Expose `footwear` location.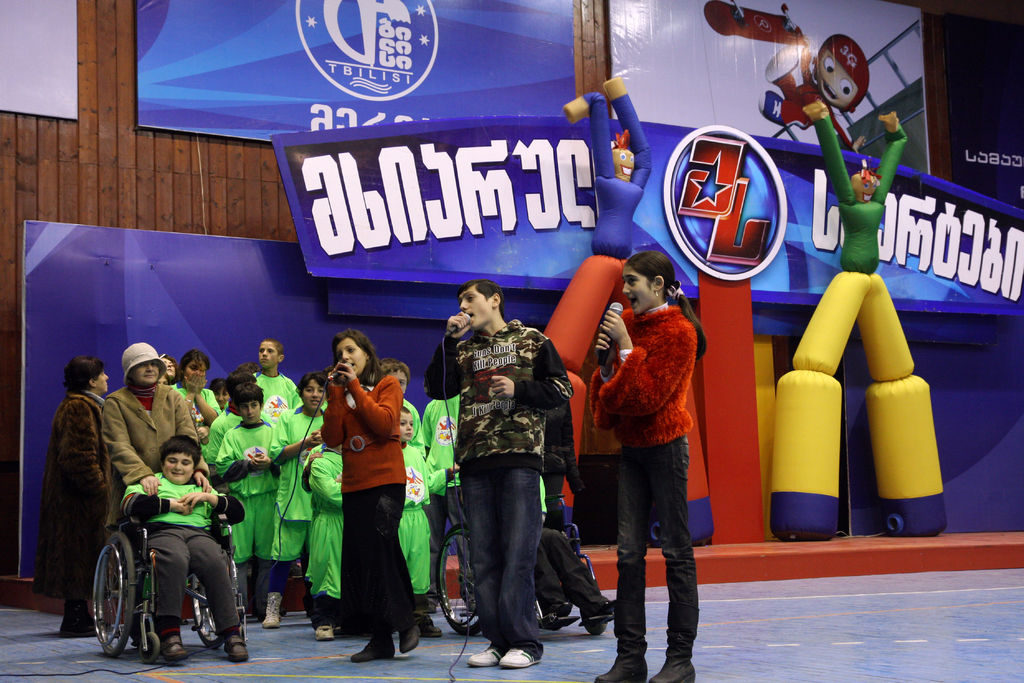
Exposed at select_region(158, 627, 187, 664).
